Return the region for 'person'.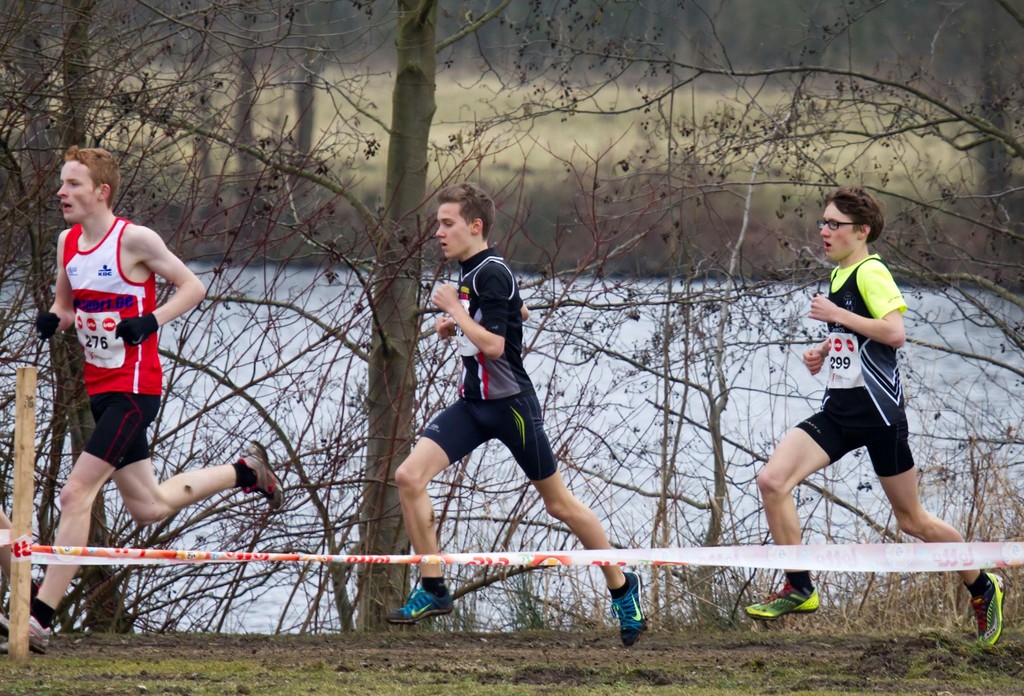
{"left": 743, "top": 186, "right": 1005, "bottom": 644}.
